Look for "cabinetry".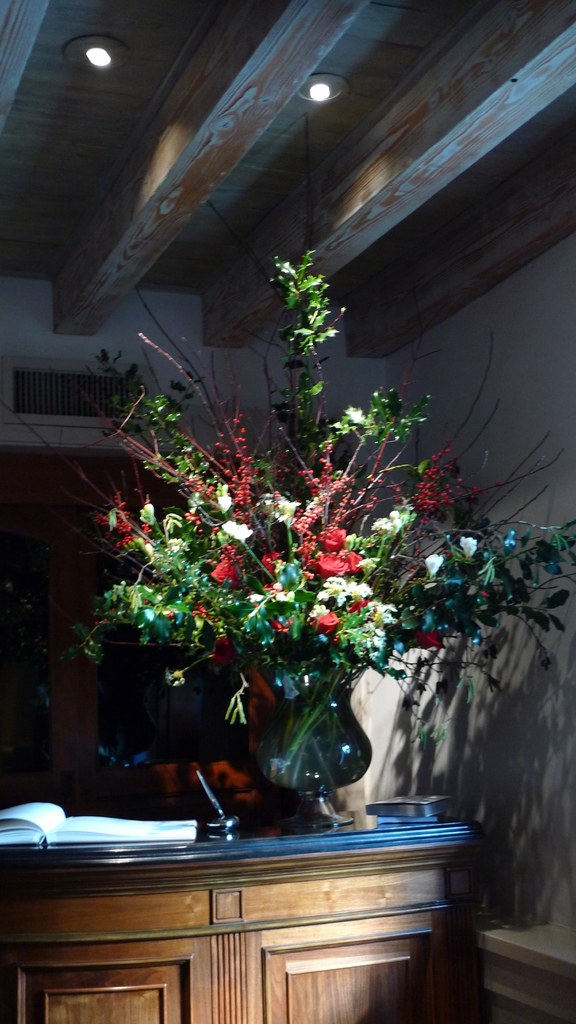
Found: <box>5,787,493,1011</box>.
